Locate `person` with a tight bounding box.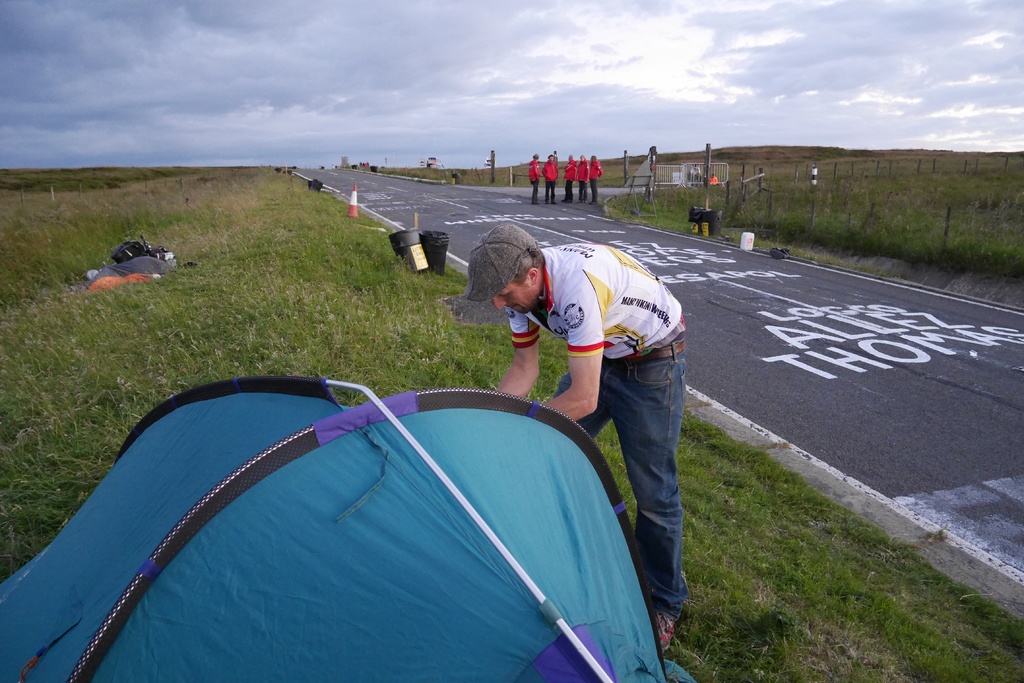
588,148,607,199.
